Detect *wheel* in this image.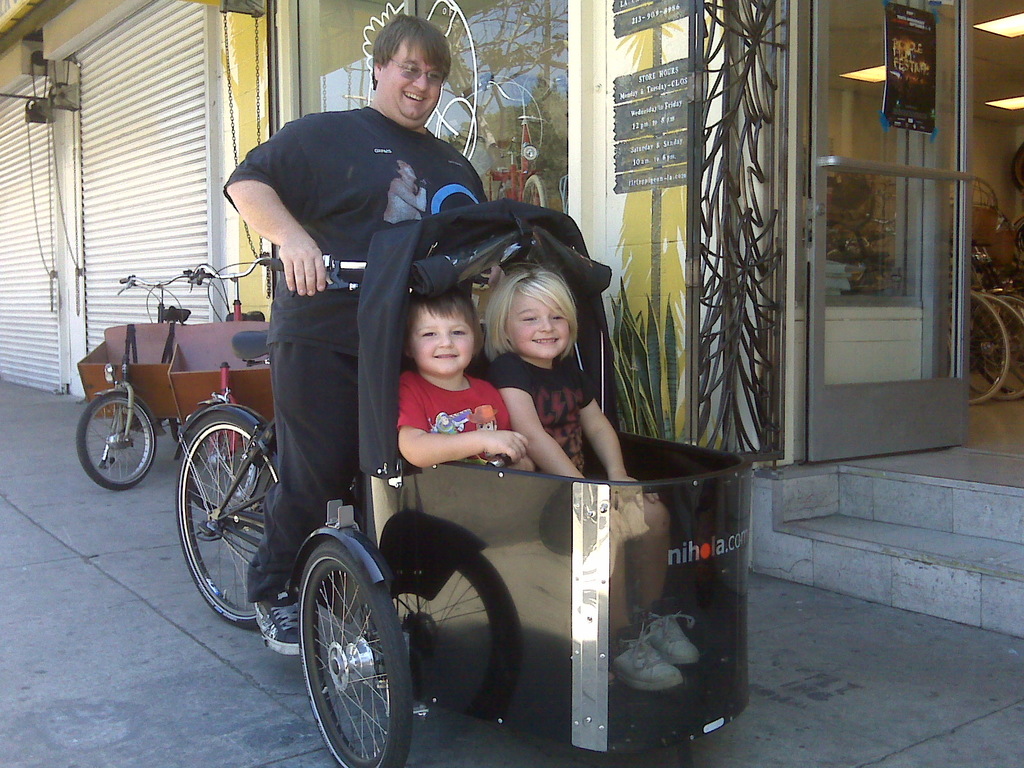
Detection: <box>524,174,548,209</box>.
